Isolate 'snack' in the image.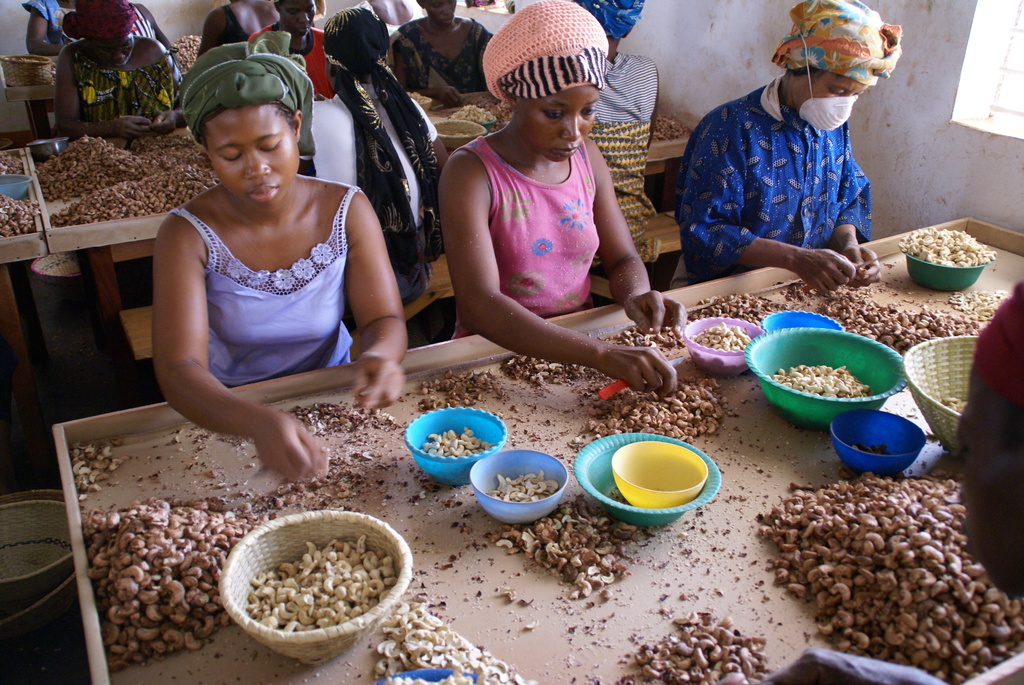
Isolated region: <region>209, 510, 406, 657</region>.
